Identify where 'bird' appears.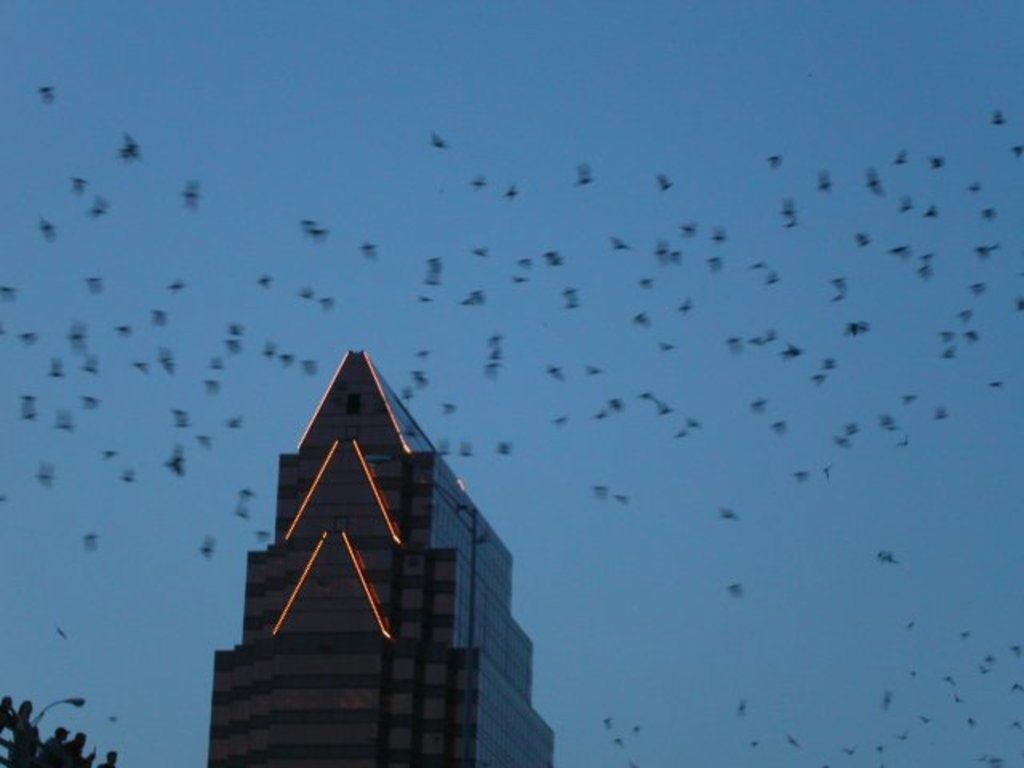
Appears at bbox(224, 408, 251, 432).
